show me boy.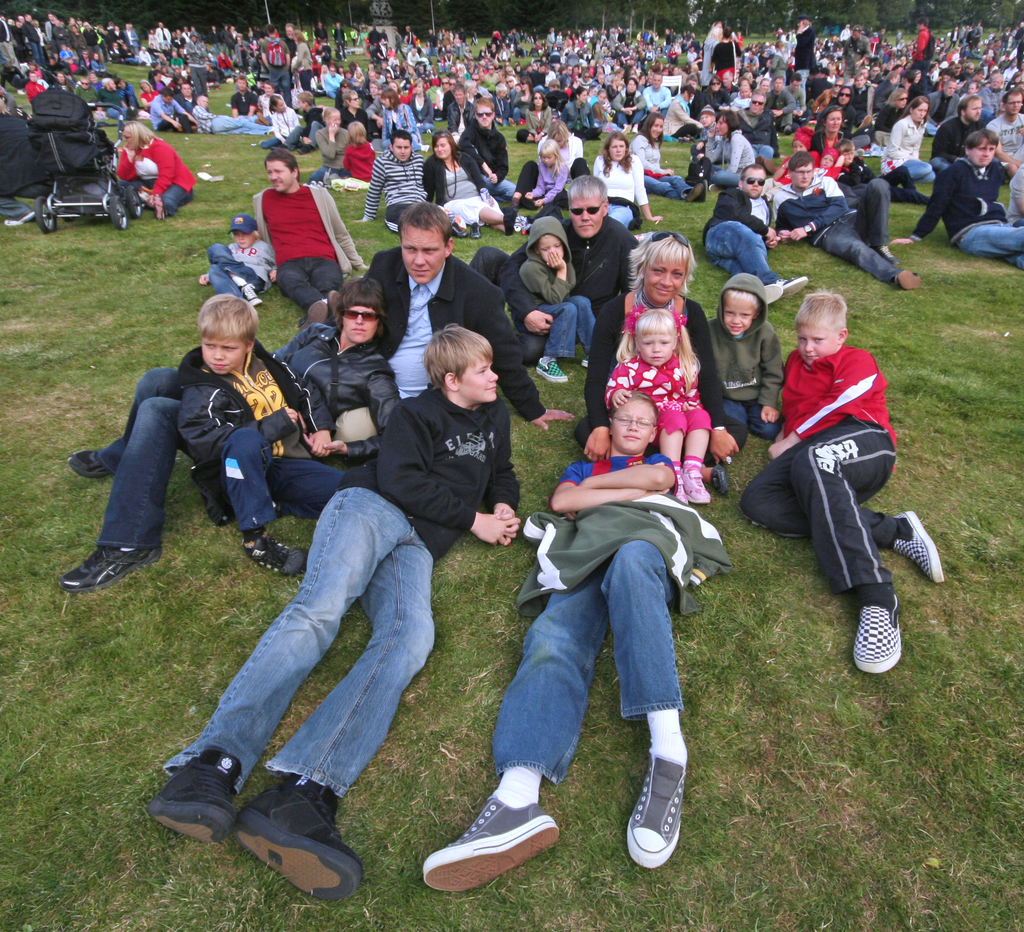
boy is here: bbox=(518, 218, 595, 385).
